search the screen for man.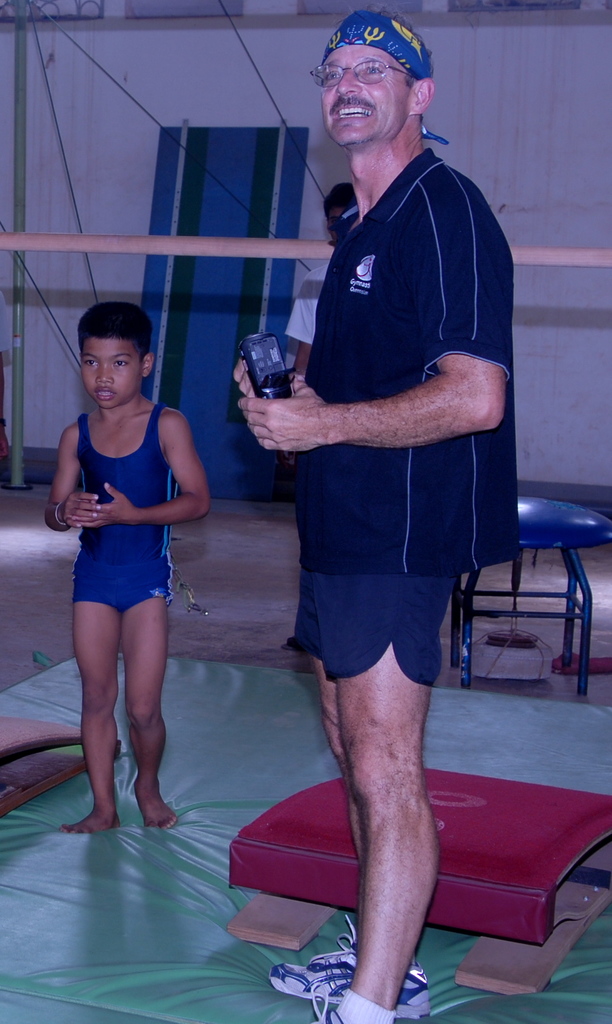
Found at crop(232, 7, 526, 1023).
